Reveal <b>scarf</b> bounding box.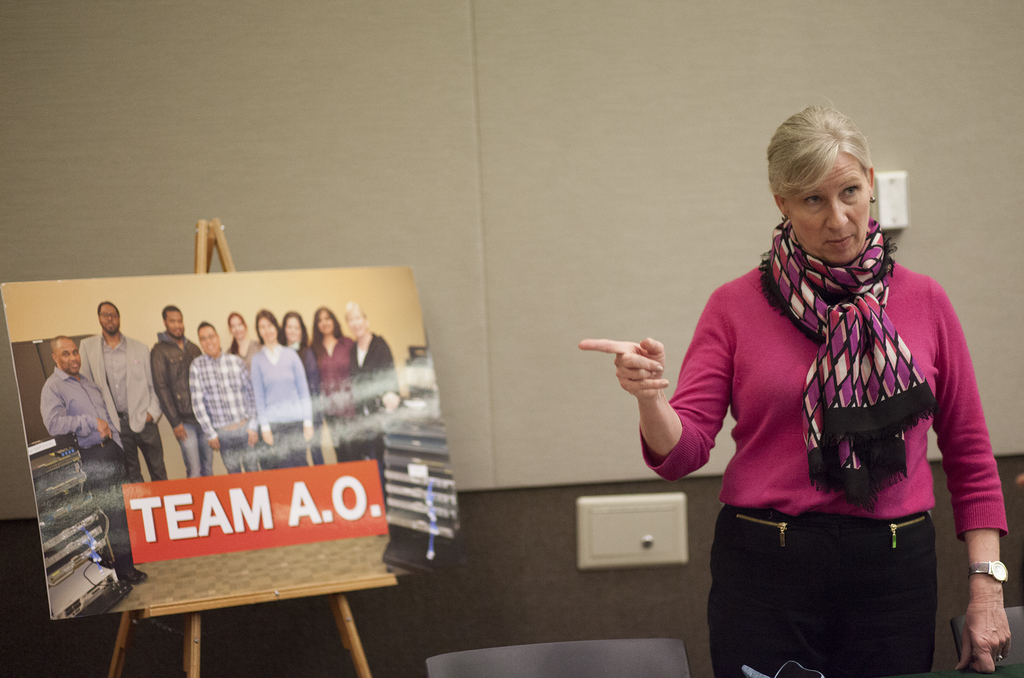
Revealed: bbox(760, 218, 937, 516).
